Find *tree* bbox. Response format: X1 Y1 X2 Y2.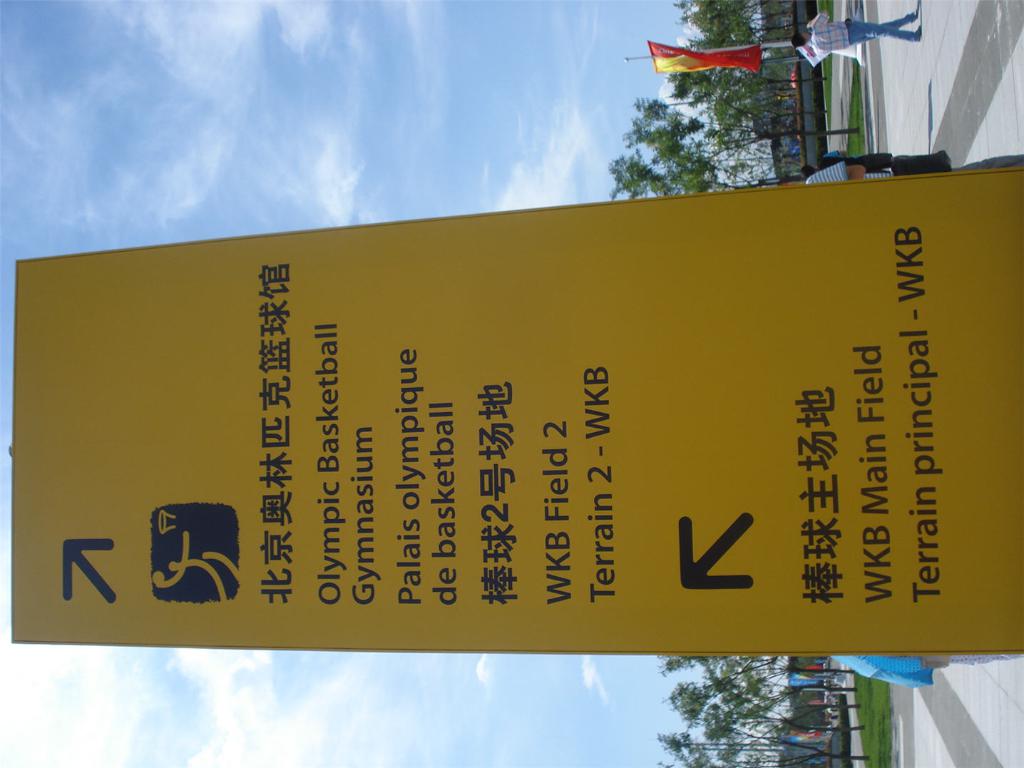
605 140 801 202.
